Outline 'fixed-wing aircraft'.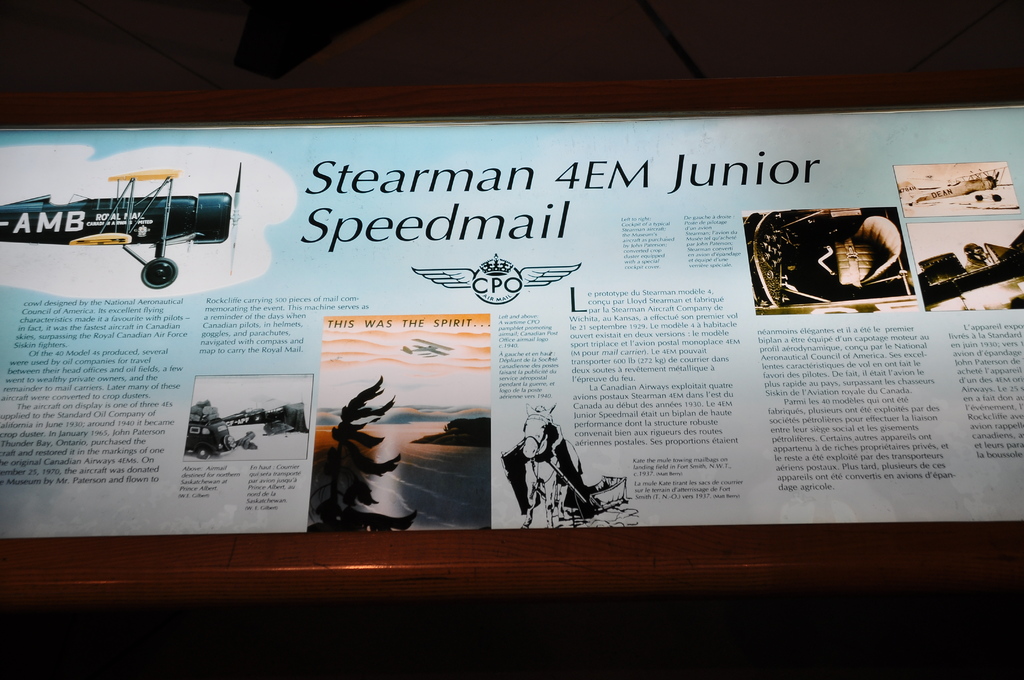
Outline: box(915, 229, 1023, 308).
